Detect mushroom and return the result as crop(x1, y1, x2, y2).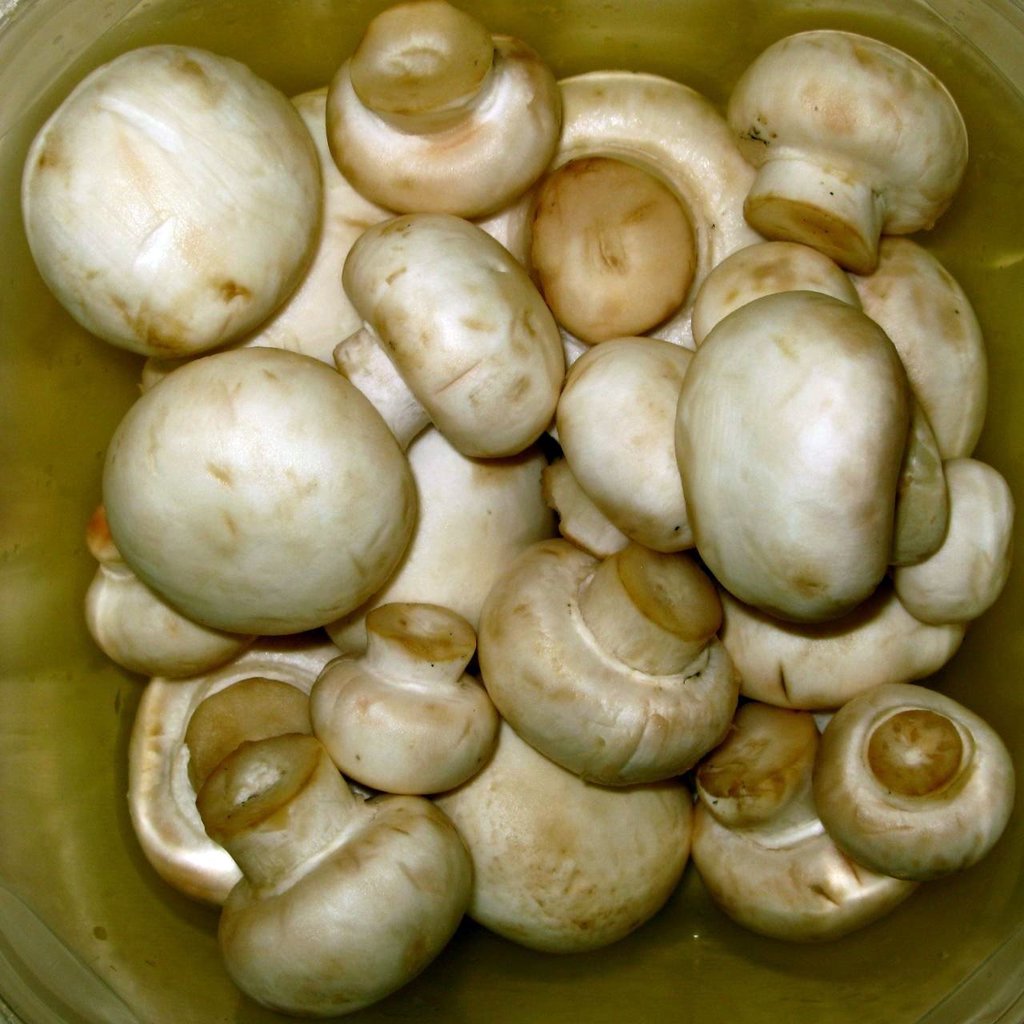
crop(813, 685, 1010, 890).
